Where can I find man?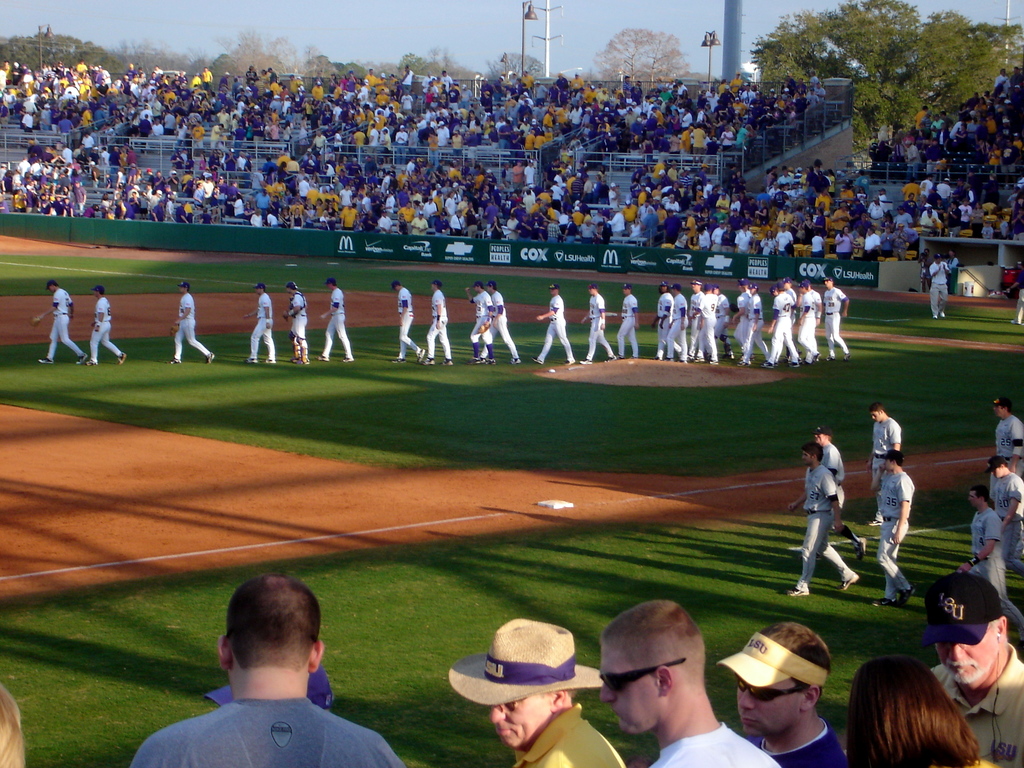
You can find it at left=770, top=278, right=795, bottom=378.
